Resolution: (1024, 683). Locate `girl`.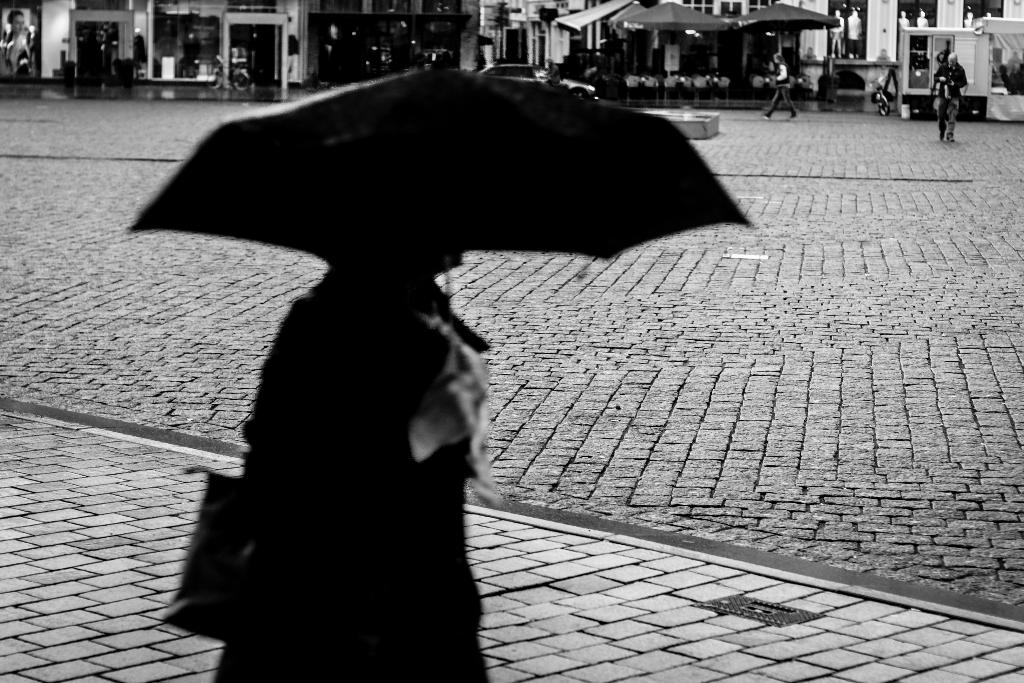
bbox(758, 53, 799, 124).
